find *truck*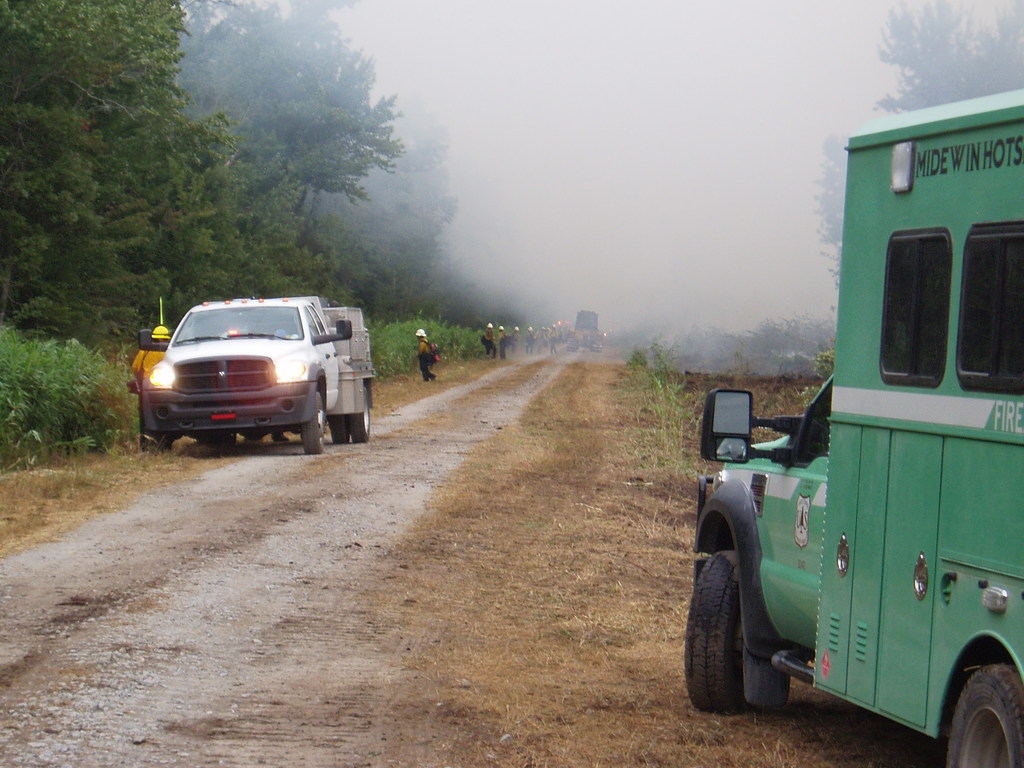
left=704, top=116, right=1023, bottom=767
